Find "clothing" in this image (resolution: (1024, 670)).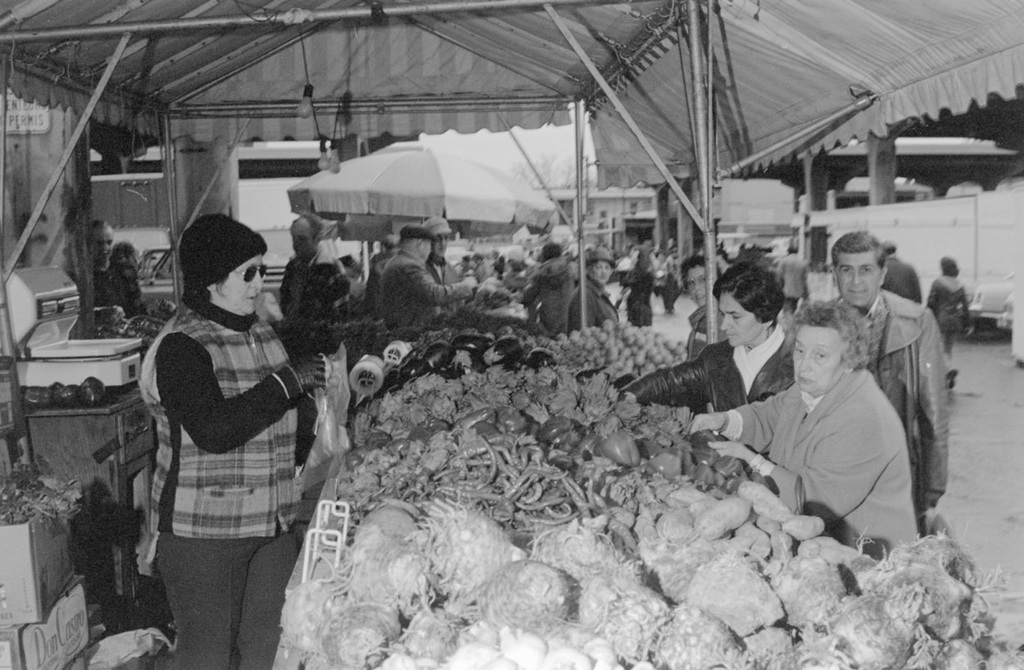
(274, 245, 349, 371).
